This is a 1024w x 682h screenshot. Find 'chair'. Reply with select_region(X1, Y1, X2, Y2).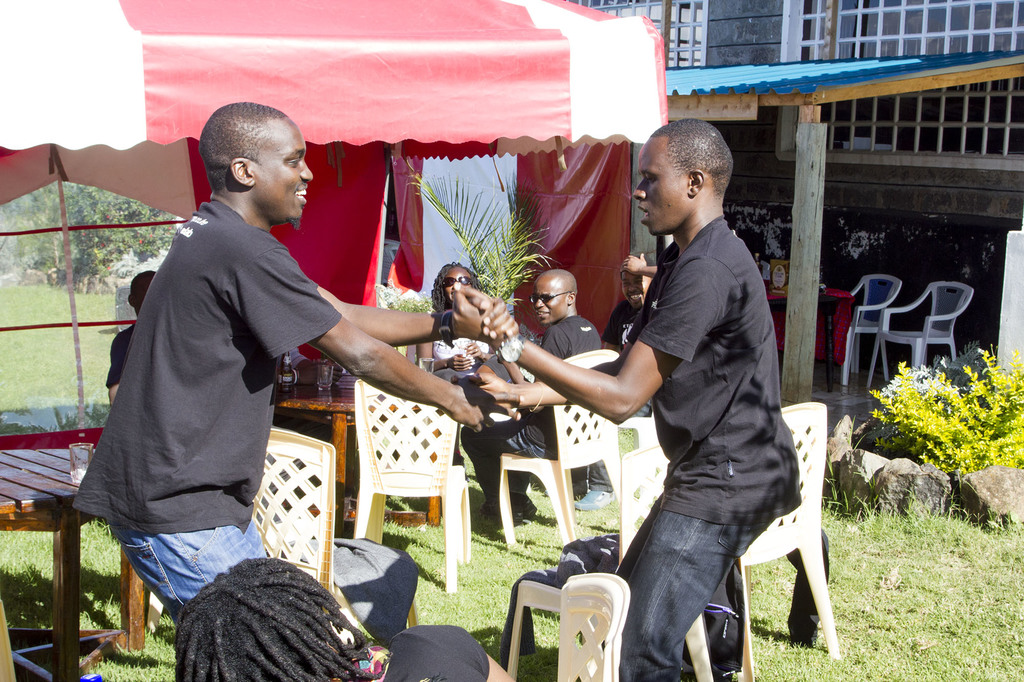
select_region(866, 276, 977, 383).
